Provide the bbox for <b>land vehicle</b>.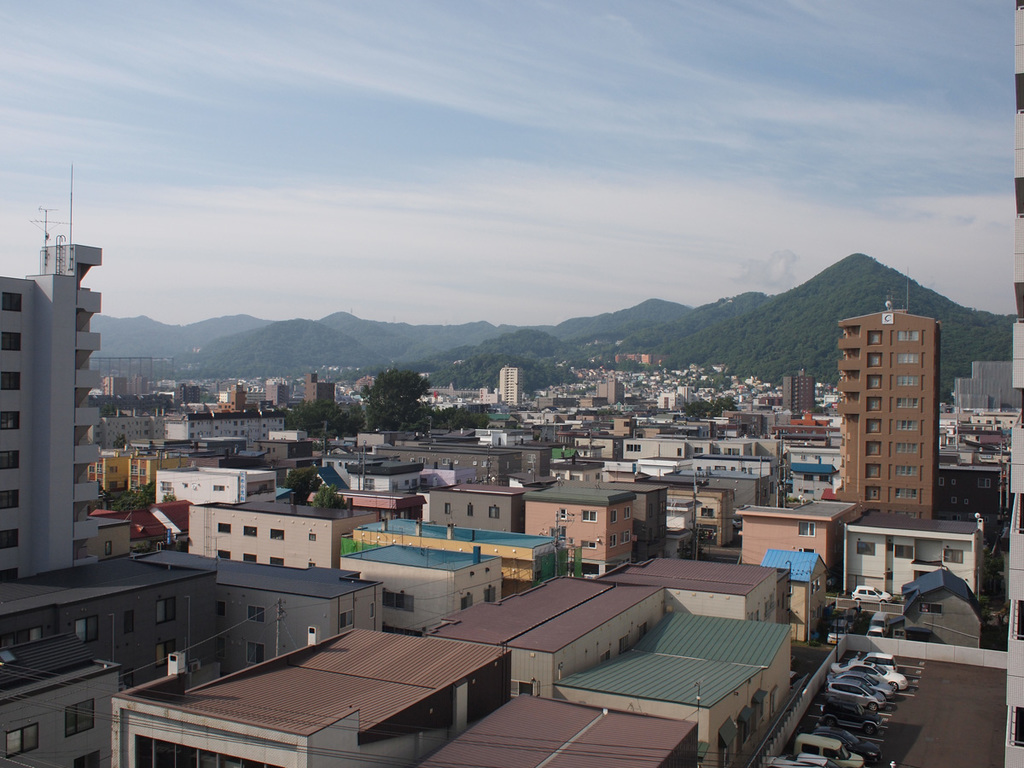
x1=841 y1=608 x2=858 y2=627.
